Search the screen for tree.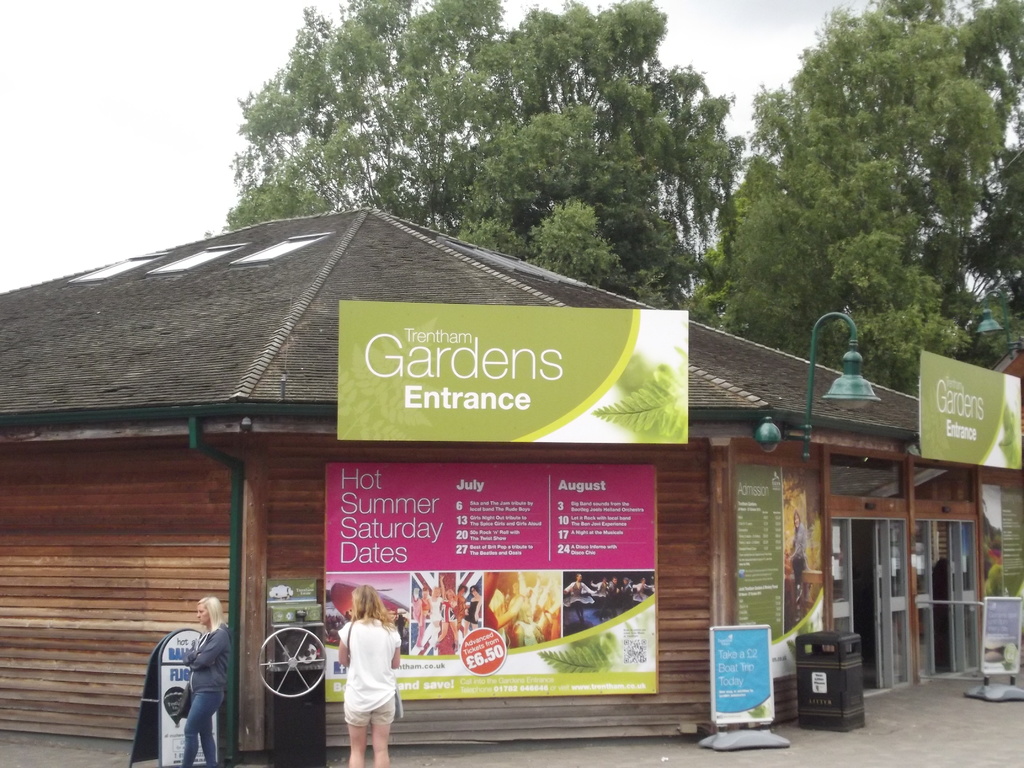
Found at [left=726, top=13, right=1007, bottom=351].
